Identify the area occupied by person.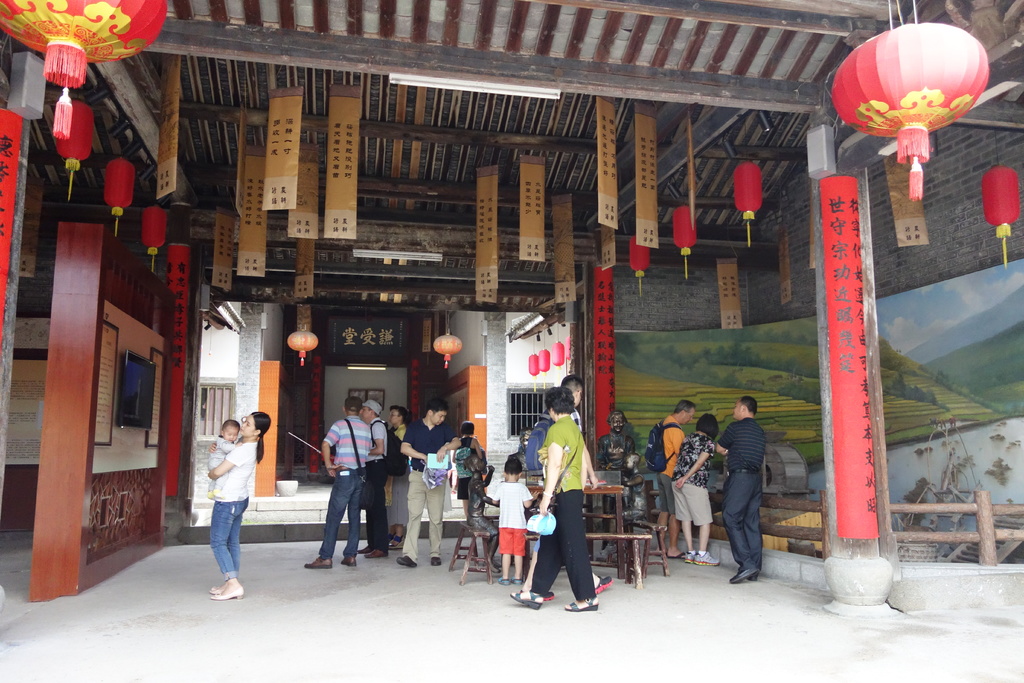
Area: x1=450, y1=421, x2=485, y2=516.
